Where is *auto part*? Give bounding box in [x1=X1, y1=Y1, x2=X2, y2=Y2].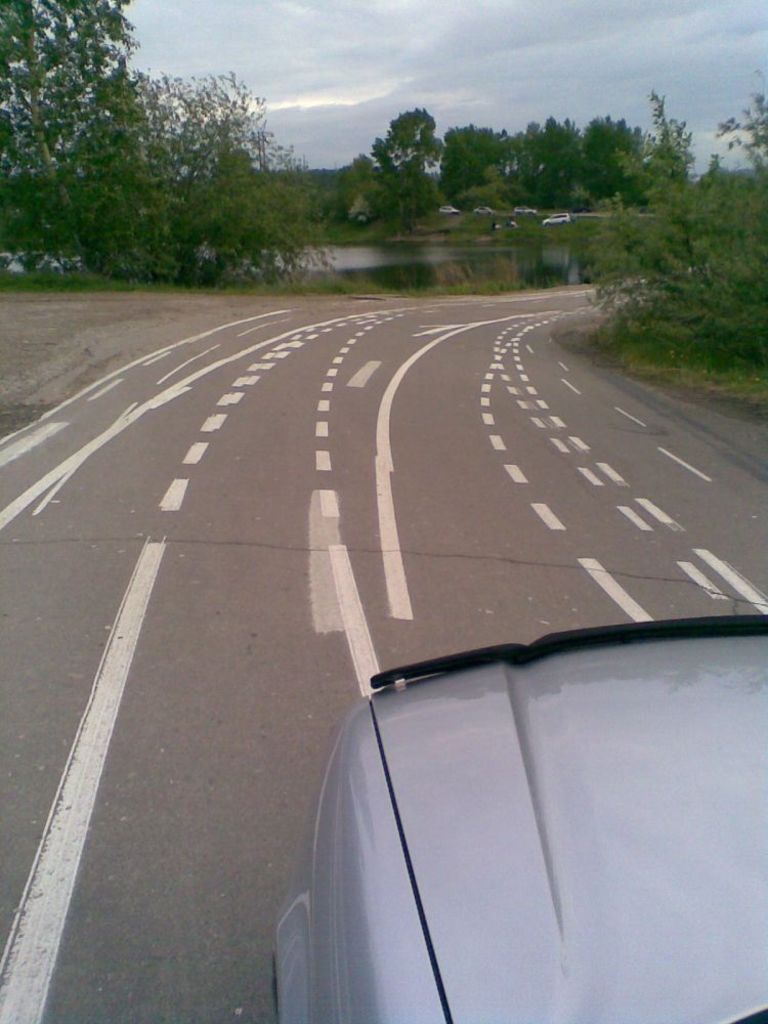
[x1=266, y1=597, x2=767, y2=1023].
